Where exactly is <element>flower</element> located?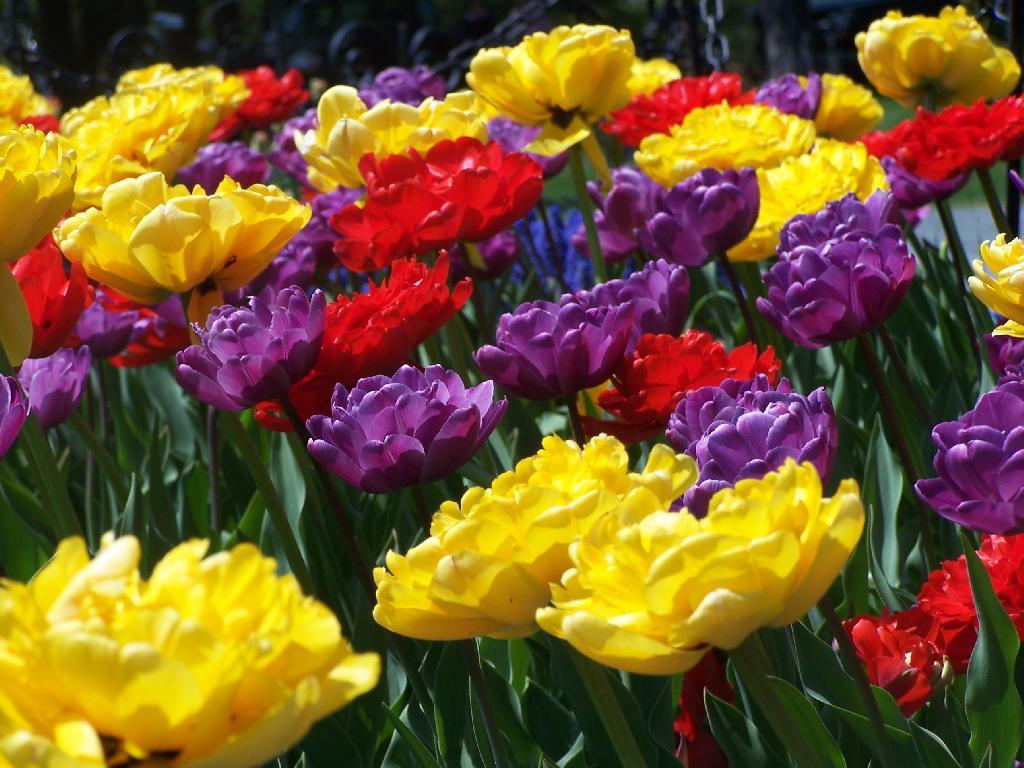
Its bounding box is 19,346,93,435.
